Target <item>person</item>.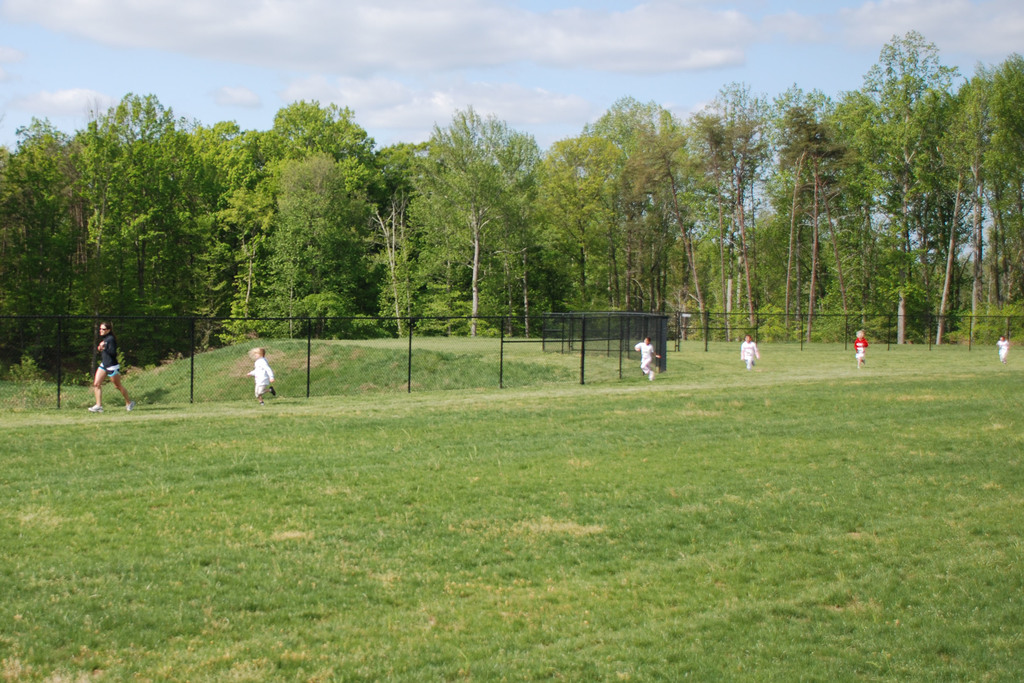
Target region: crop(73, 318, 120, 410).
